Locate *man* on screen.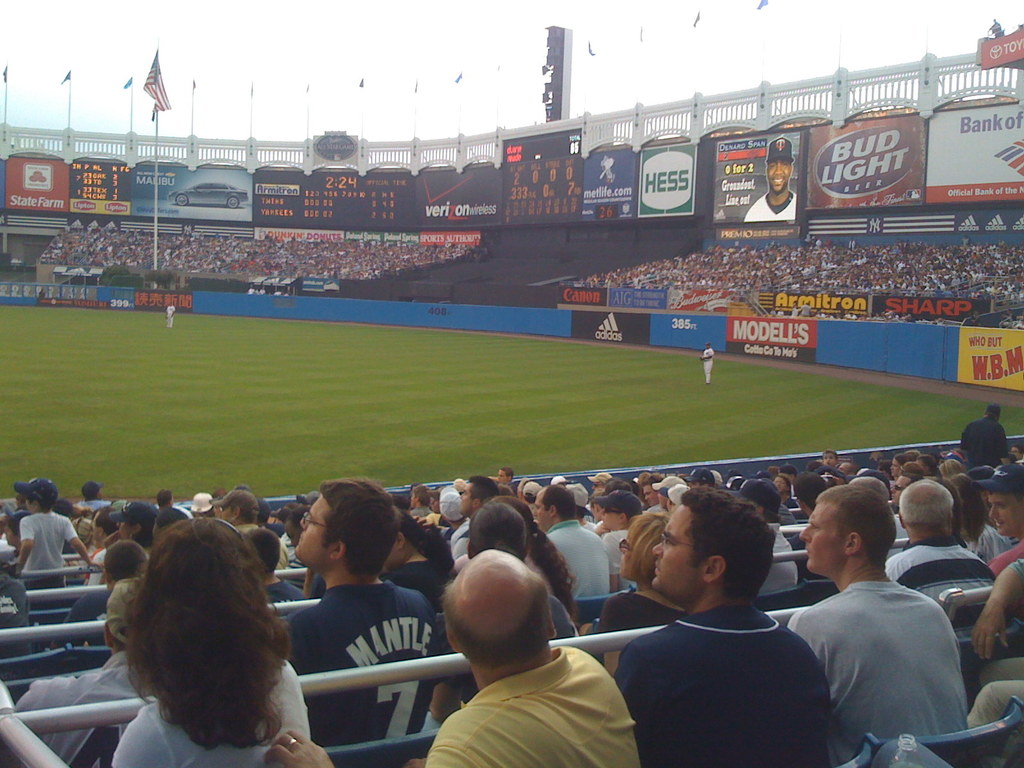
On screen at (742,135,795,223).
